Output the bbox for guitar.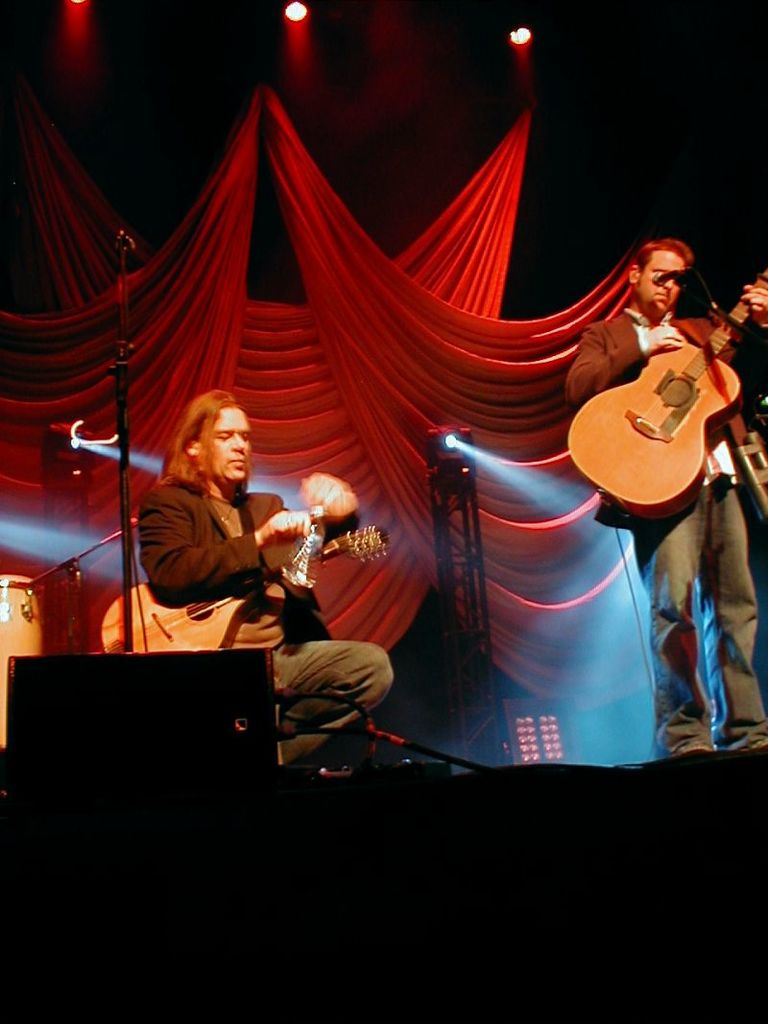
96,520,396,681.
